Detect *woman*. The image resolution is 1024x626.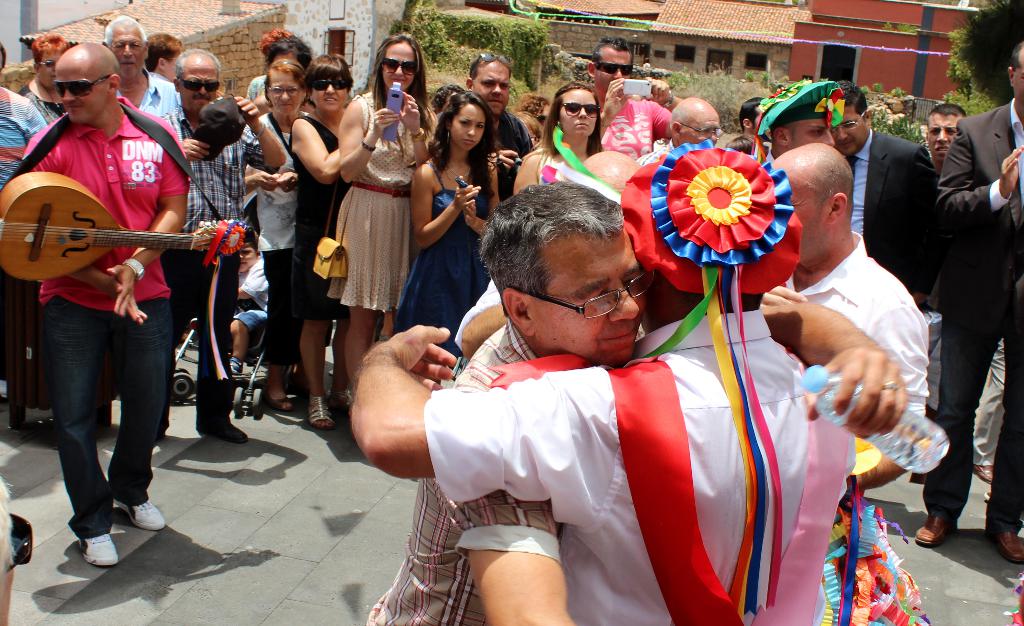
<bbox>246, 62, 313, 418</bbox>.
